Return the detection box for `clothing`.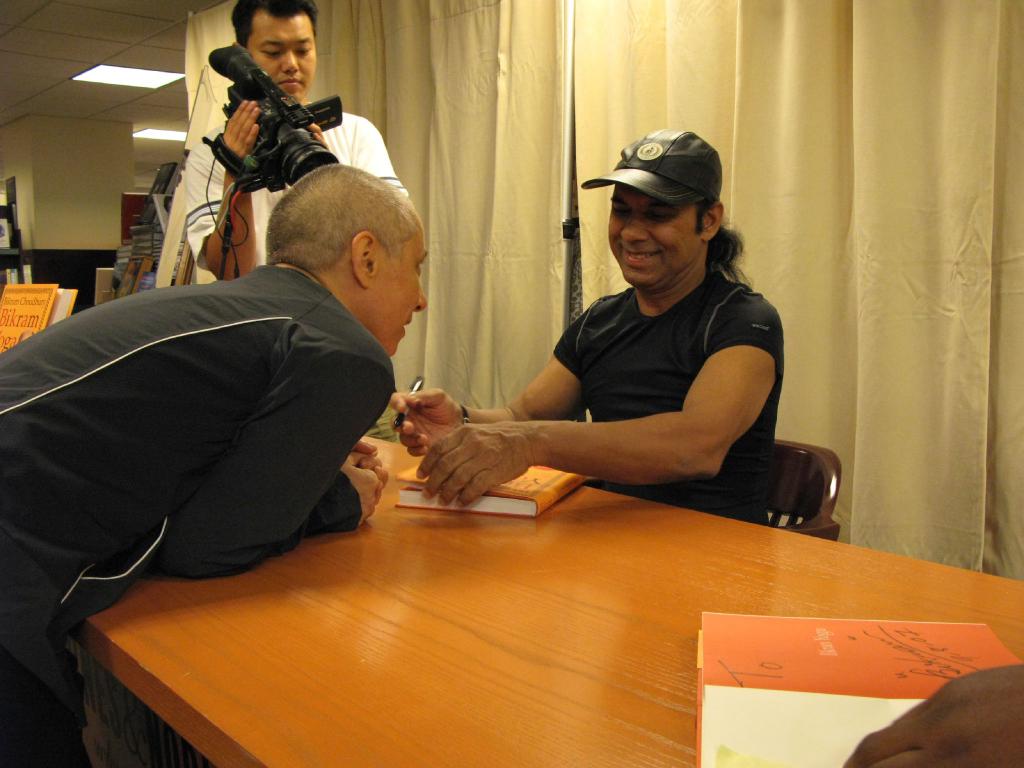
[x1=191, y1=93, x2=413, y2=259].
